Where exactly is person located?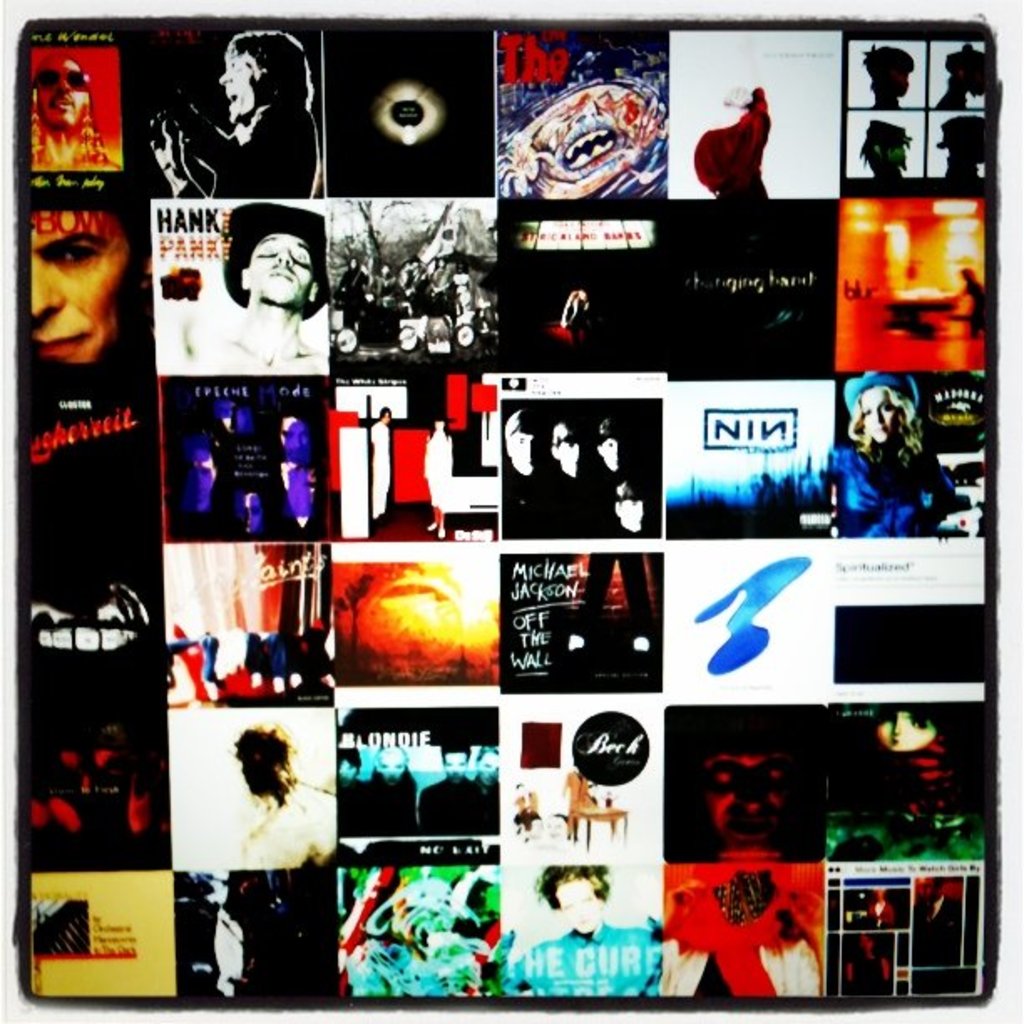
Its bounding box is (x1=27, y1=47, x2=131, y2=177).
